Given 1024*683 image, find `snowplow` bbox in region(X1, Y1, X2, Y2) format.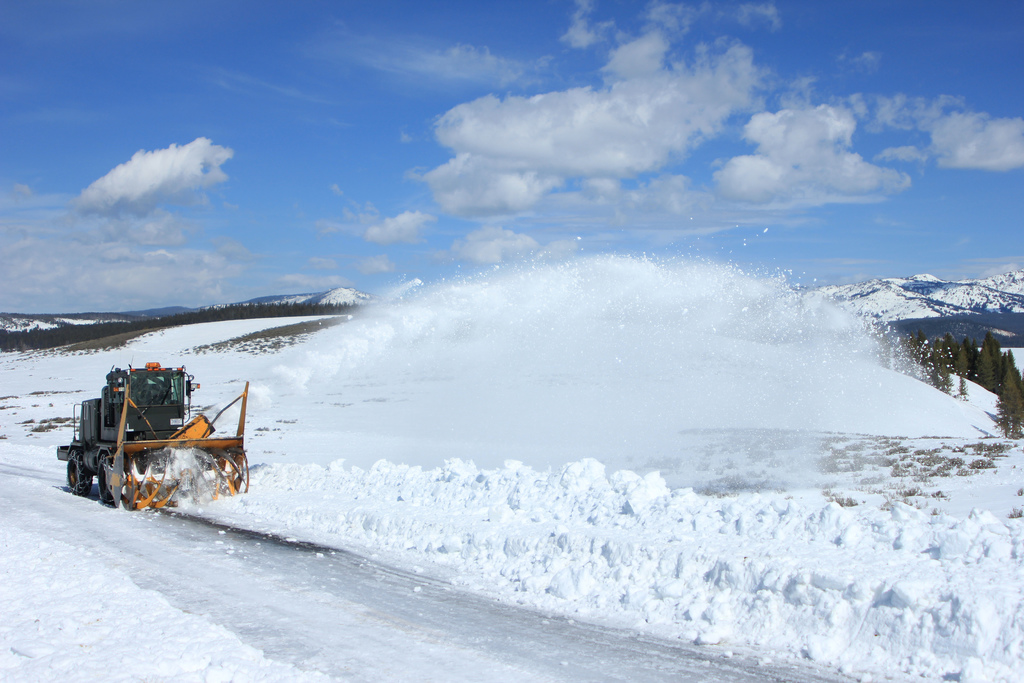
region(53, 360, 254, 513).
